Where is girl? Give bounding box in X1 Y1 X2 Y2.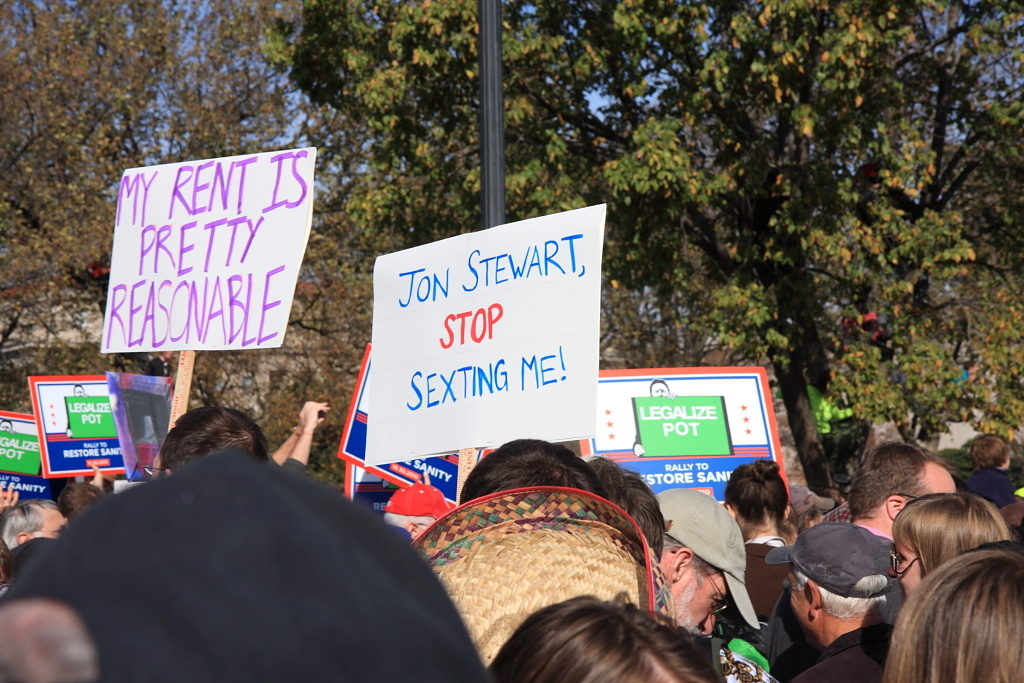
887 495 1012 607.
